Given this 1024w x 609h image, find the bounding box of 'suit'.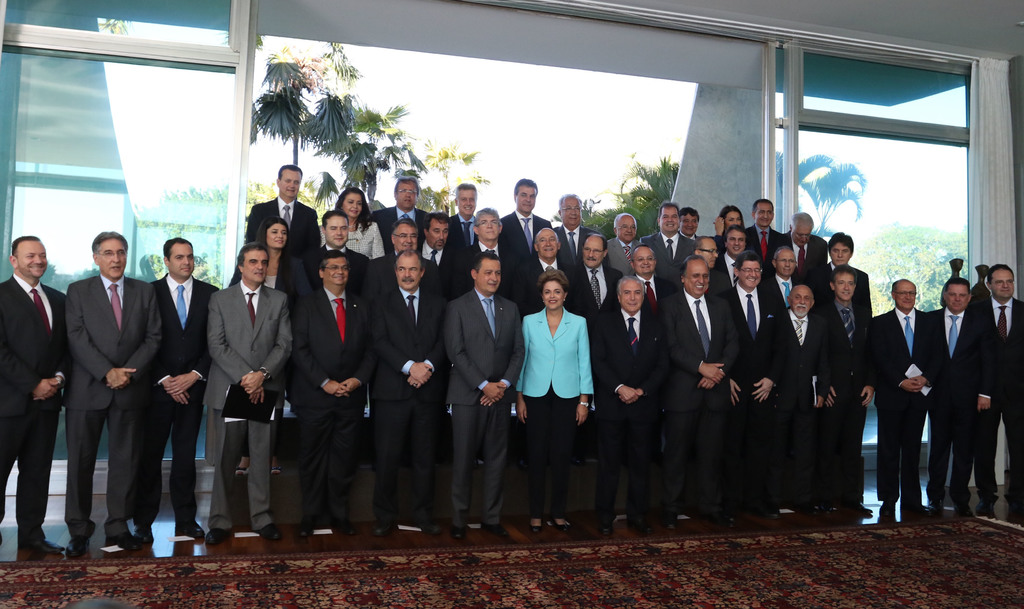
left=927, top=267, right=1009, bottom=512.
